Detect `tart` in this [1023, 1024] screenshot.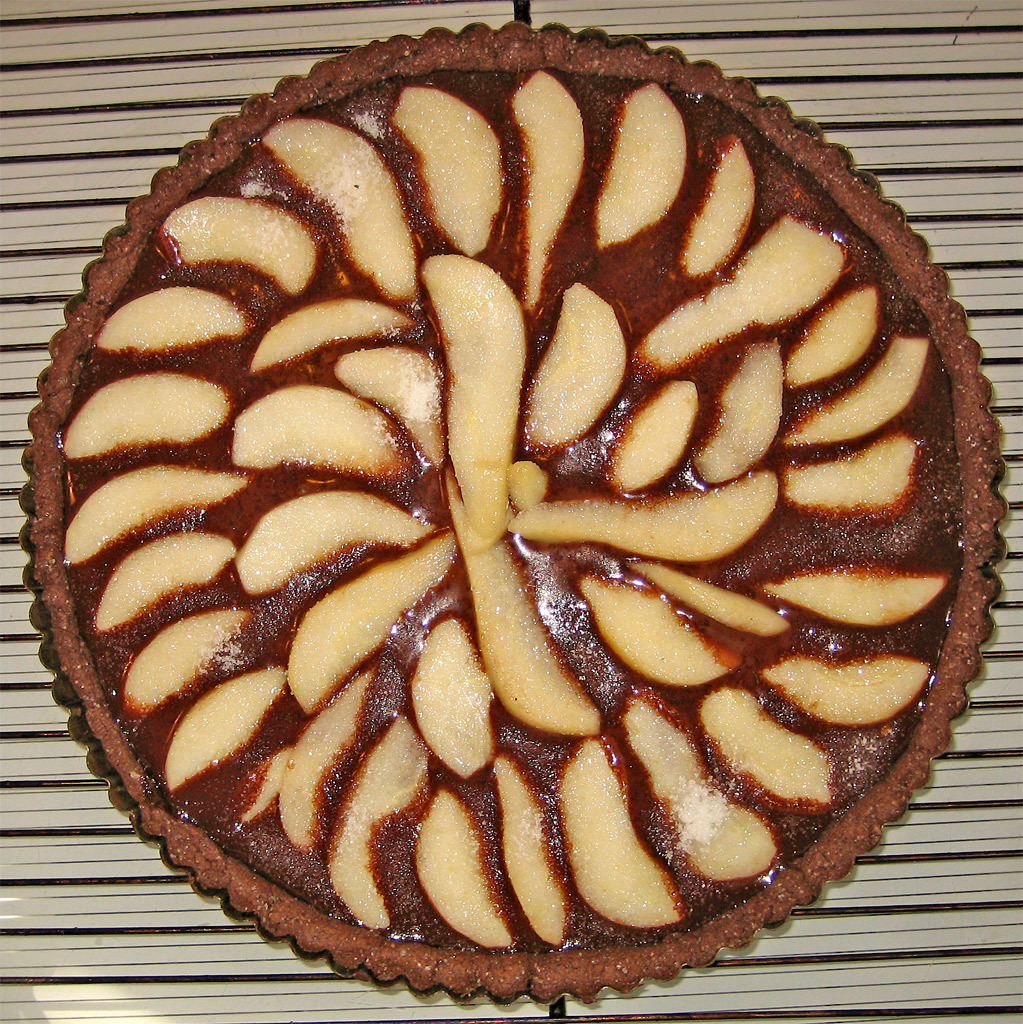
Detection: region(21, 24, 1005, 1007).
